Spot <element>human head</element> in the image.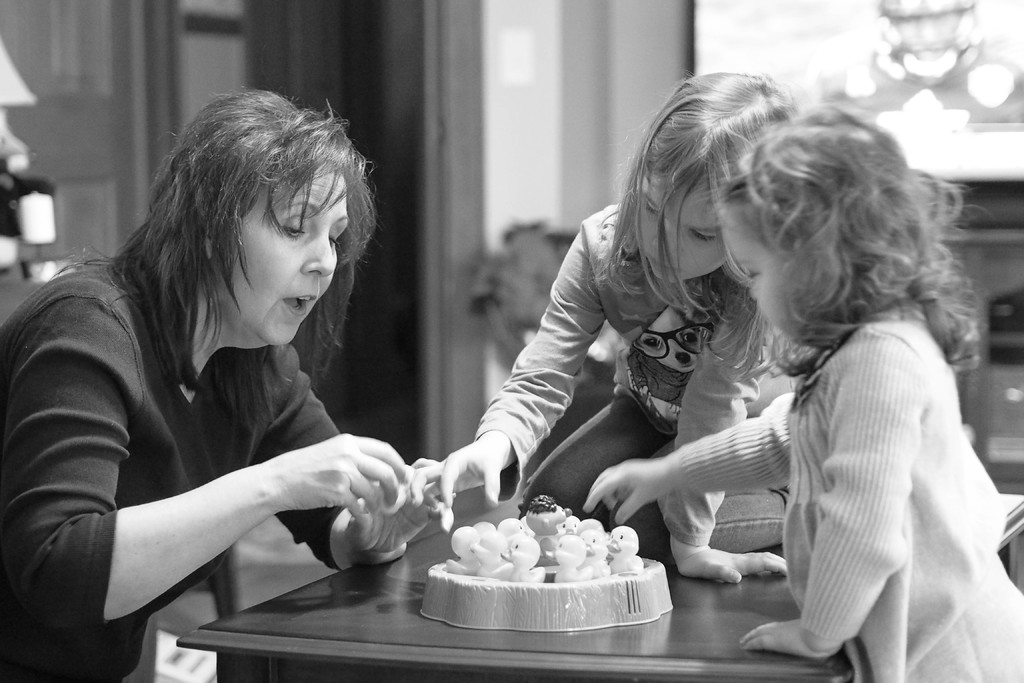
<element>human head</element> found at crop(716, 104, 917, 346).
